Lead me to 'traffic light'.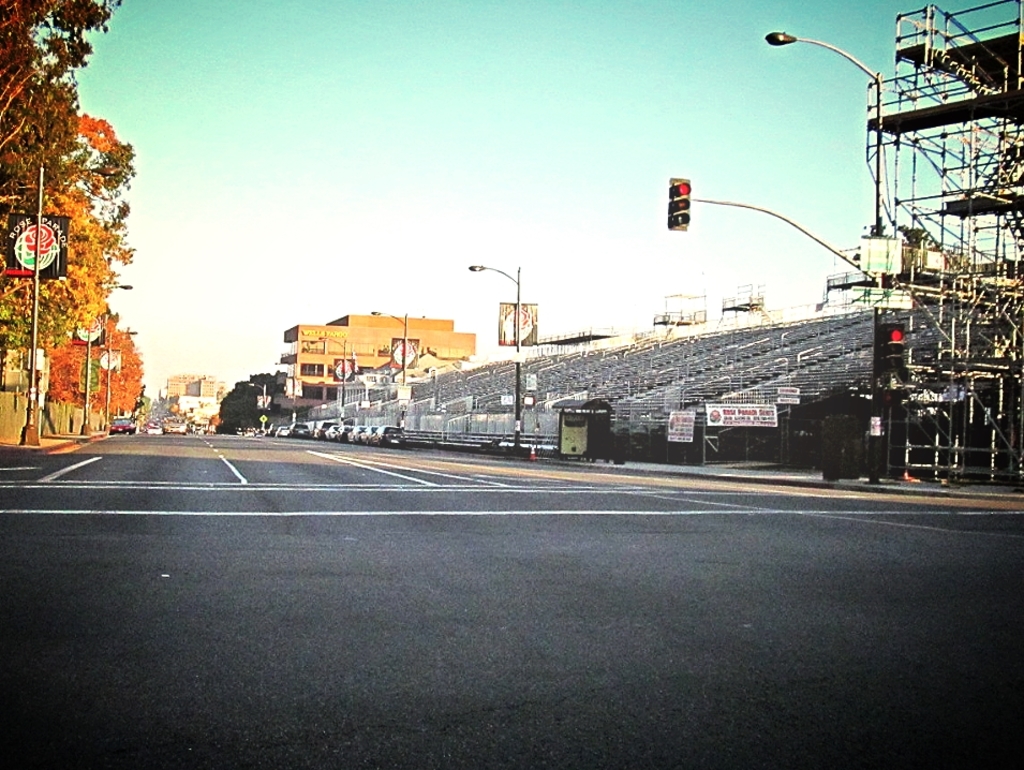
Lead to select_region(667, 179, 694, 234).
